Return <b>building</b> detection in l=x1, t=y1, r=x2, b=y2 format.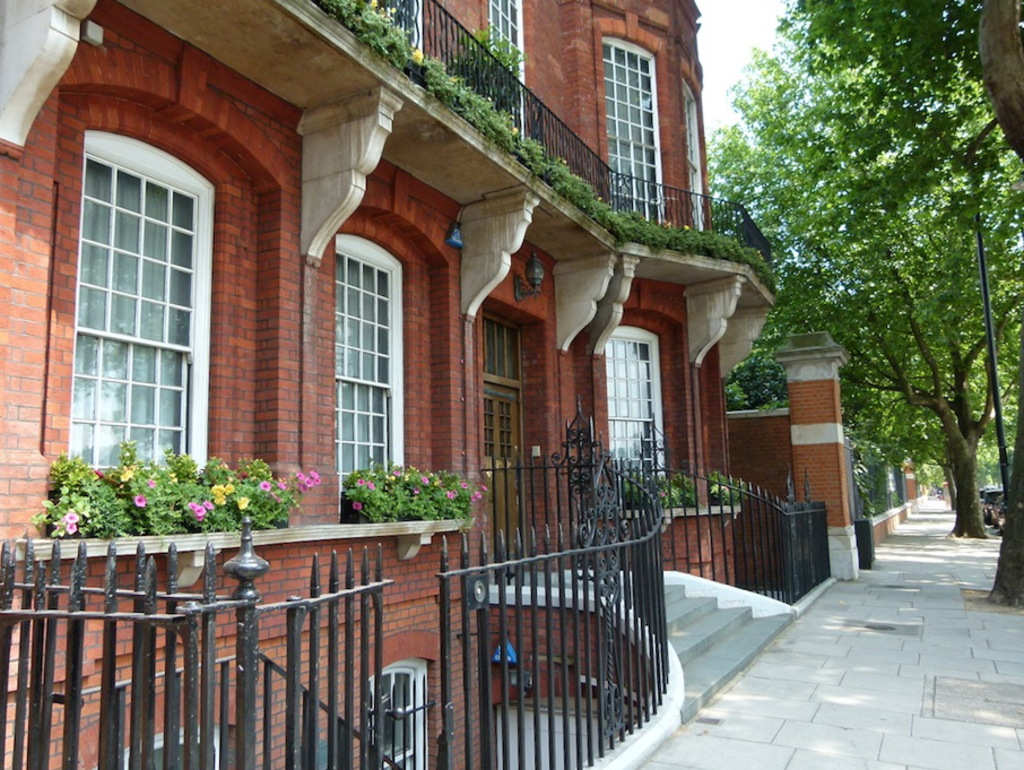
l=0, t=0, r=772, b=769.
